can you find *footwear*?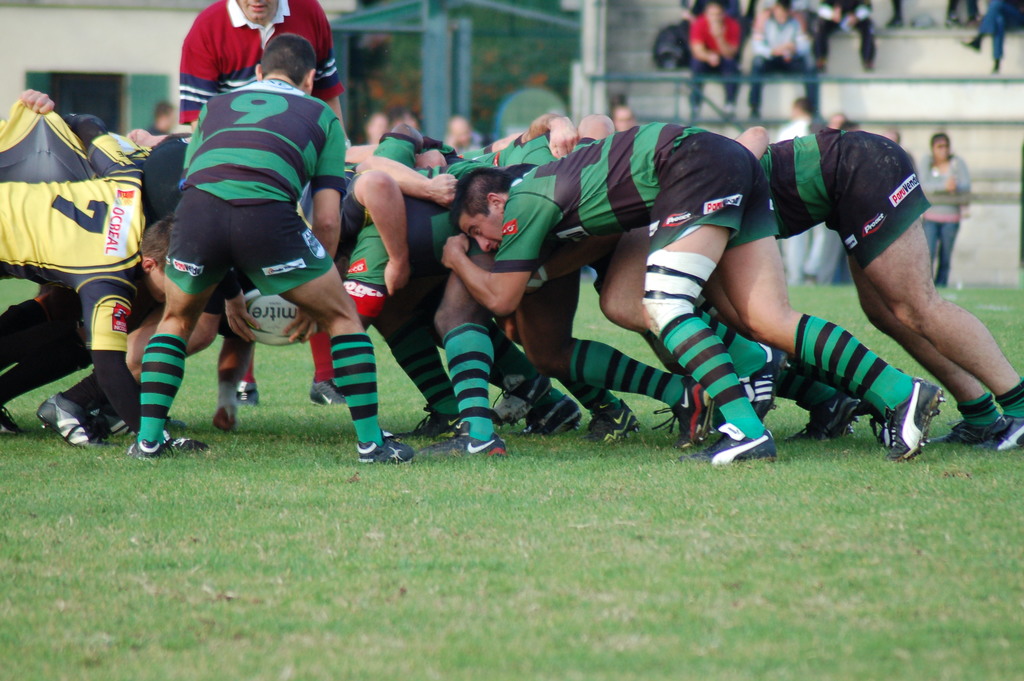
Yes, bounding box: bbox=[683, 429, 777, 466].
